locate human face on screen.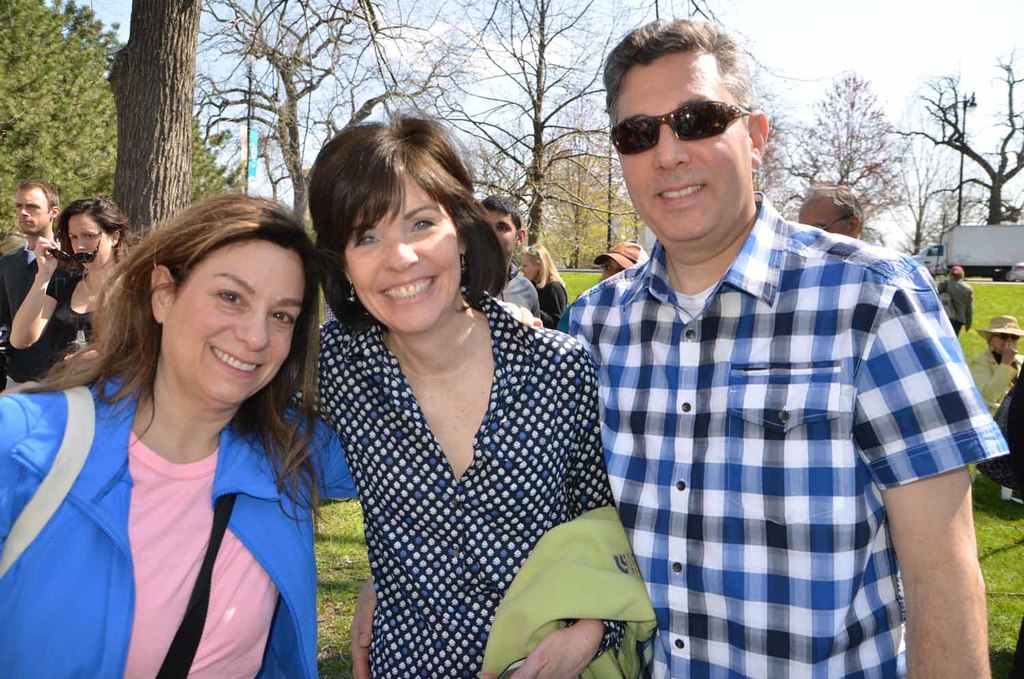
On screen at (left=603, top=262, right=620, bottom=278).
